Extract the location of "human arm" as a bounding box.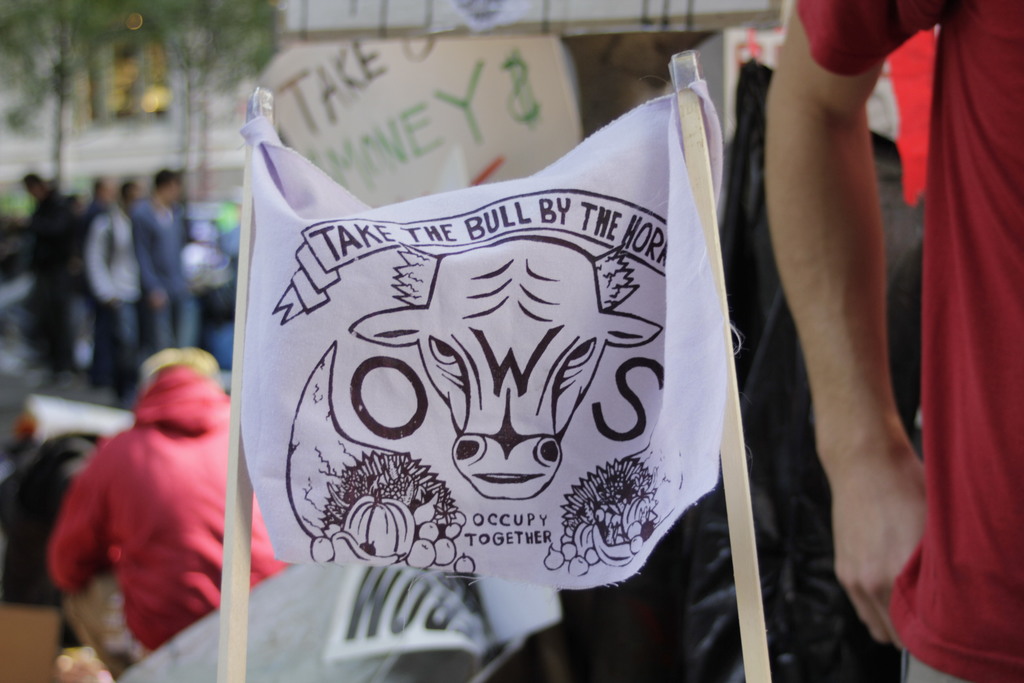
pyautogui.locateOnScreen(81, 218, 110, 300).
